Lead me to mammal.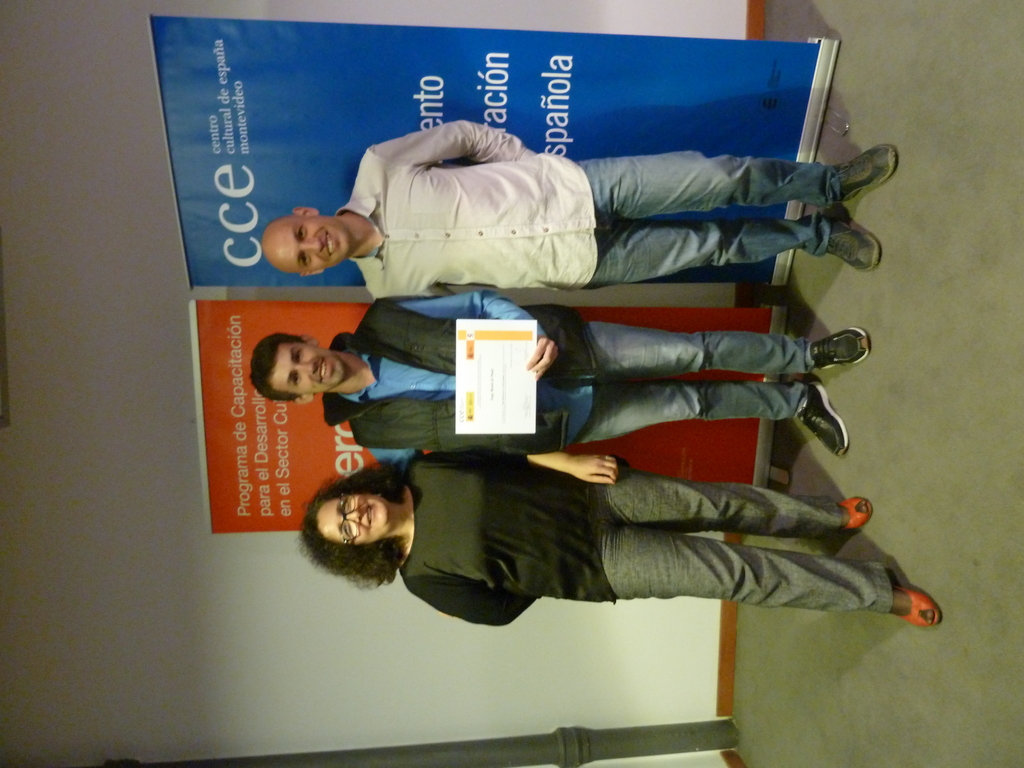
Lead to (249, 298, 865, 460).
